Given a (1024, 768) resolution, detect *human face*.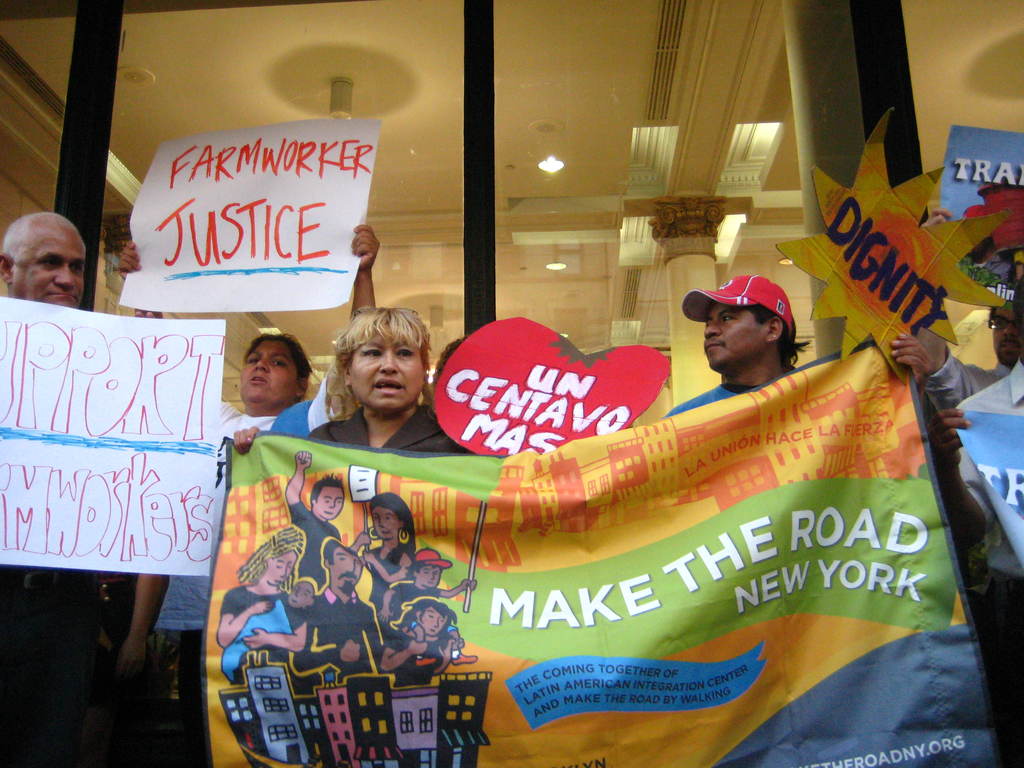
x1=995 y1=311 x2=1023 y2=361.
